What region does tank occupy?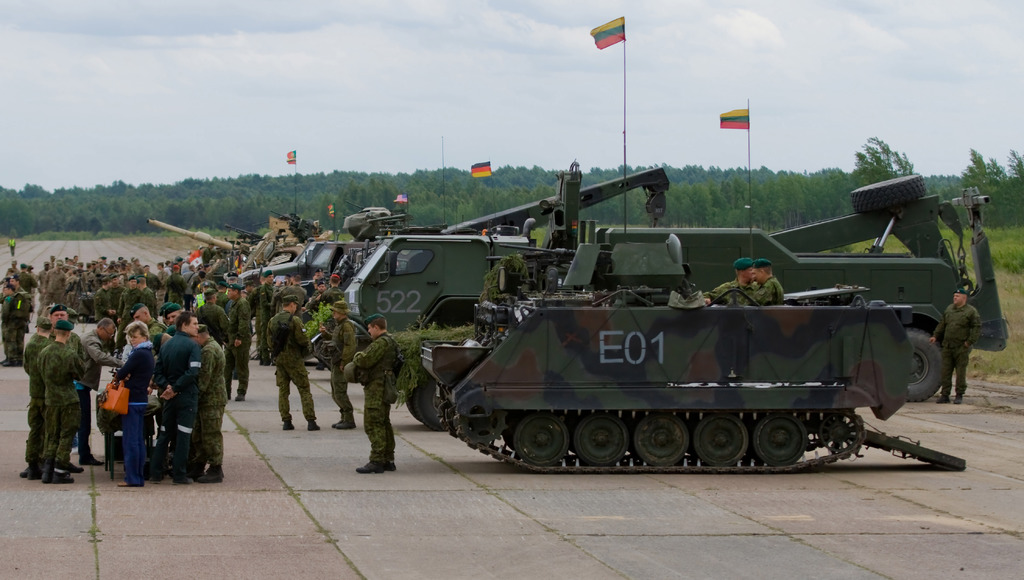
(149, 149, 333, 279).
